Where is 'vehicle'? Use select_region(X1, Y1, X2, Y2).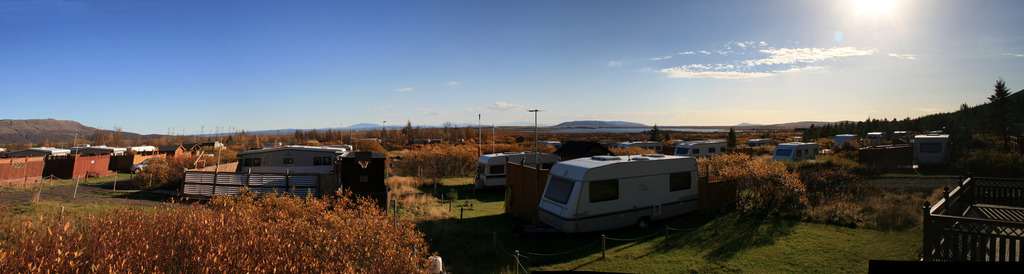
select_region(542, 150, 696, 239).
